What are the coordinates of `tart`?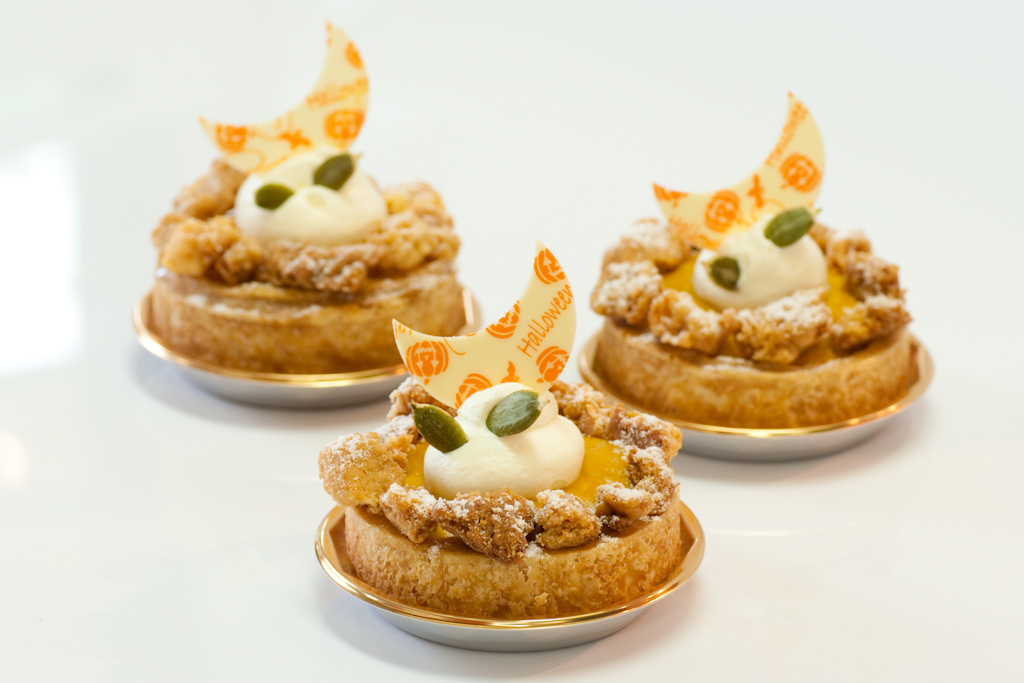
131 22 482 380.
